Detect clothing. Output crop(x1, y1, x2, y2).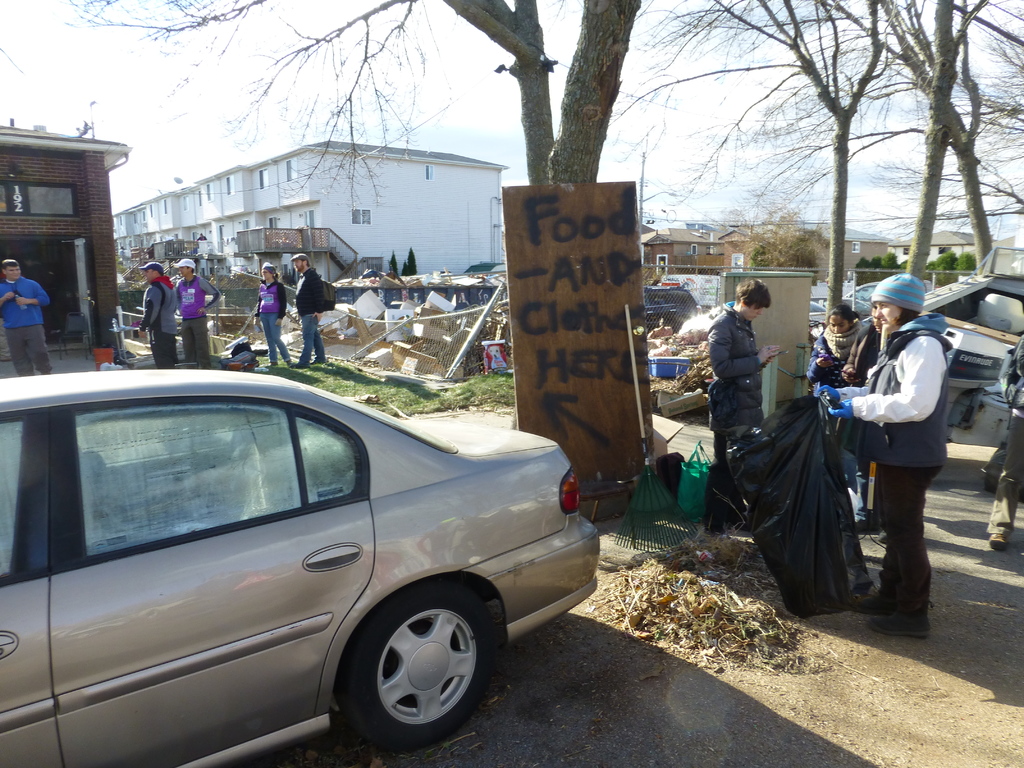
crop(139, 277, 179, 374).
